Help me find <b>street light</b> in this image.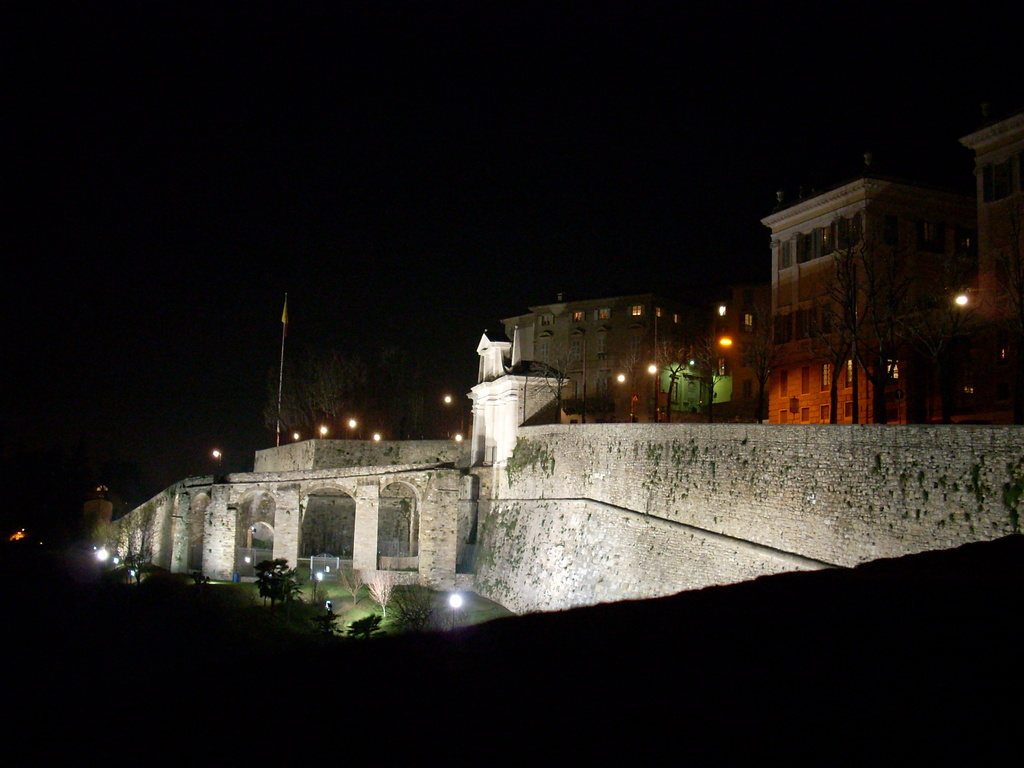
Found it: [289, 431, 303, 442].
